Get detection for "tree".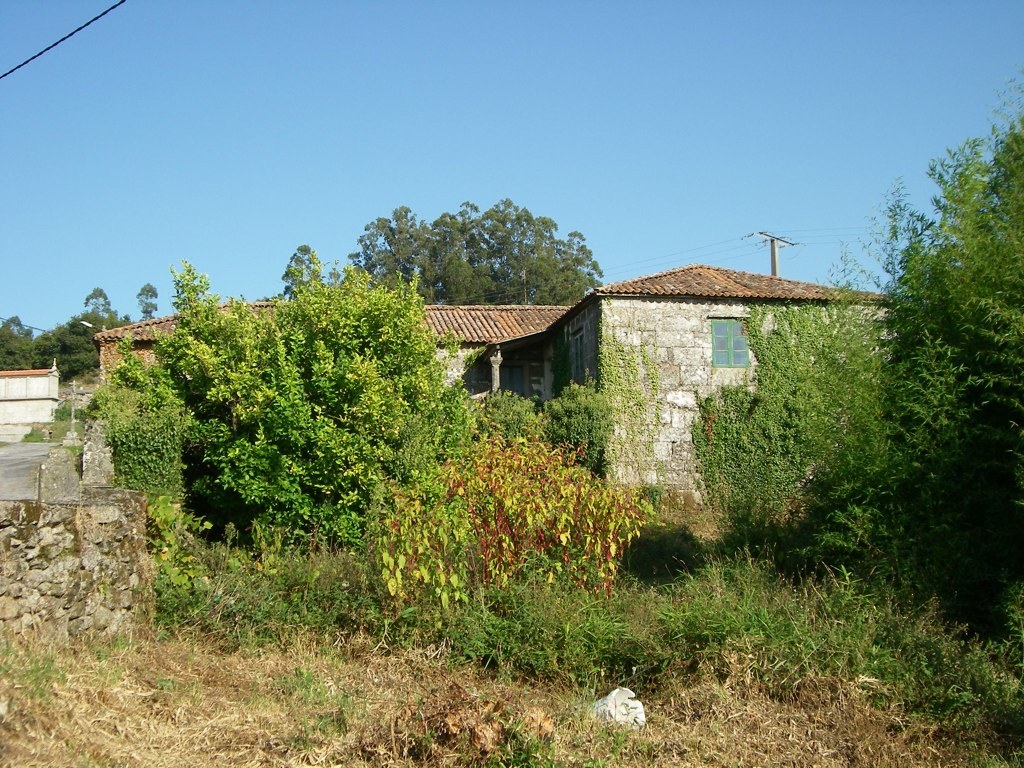
Detection: bbox=[334, 198, 614, 311].
